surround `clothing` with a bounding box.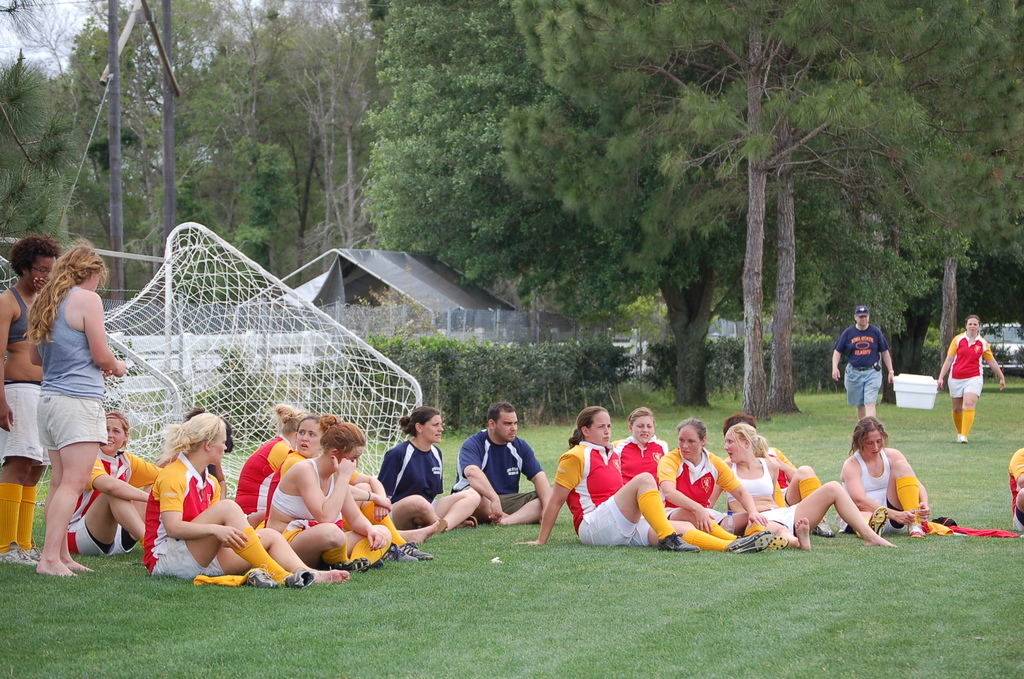
[left=149, top=452, right=246, bottom=594].
